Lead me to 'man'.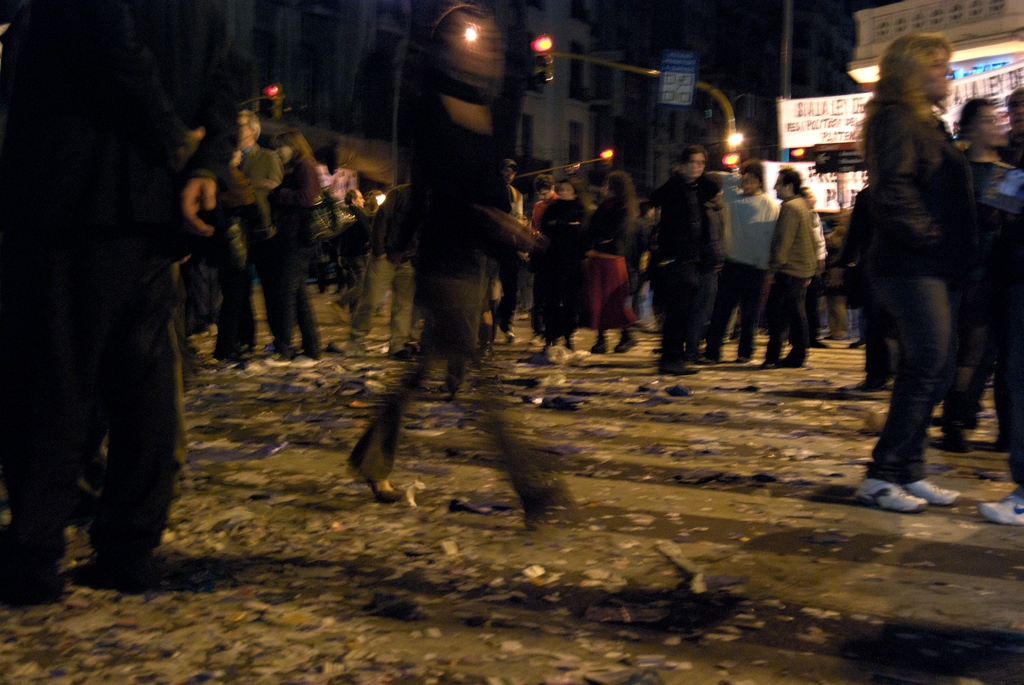
Lead to locate(346, 181, 419, 358).
